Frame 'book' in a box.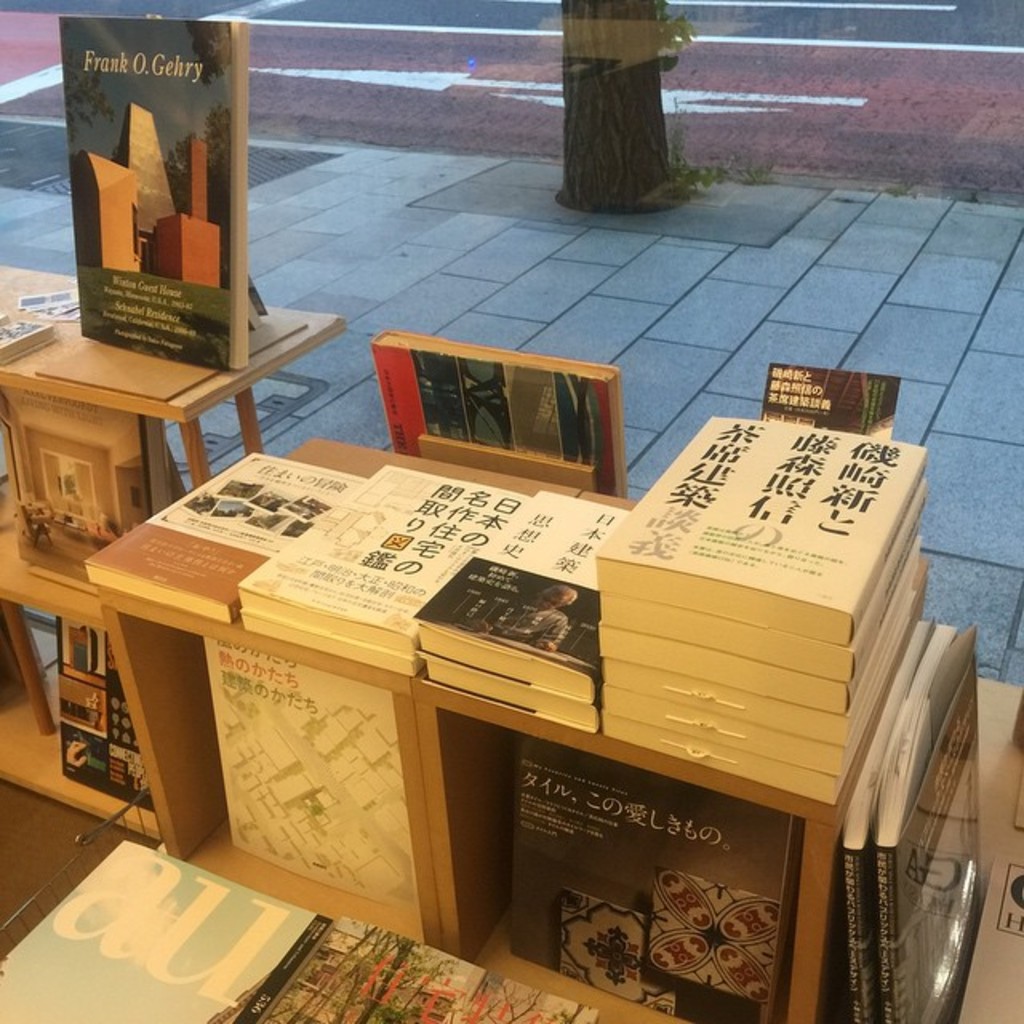
[x1=502, y1=730, x2=802, y2=1022].
